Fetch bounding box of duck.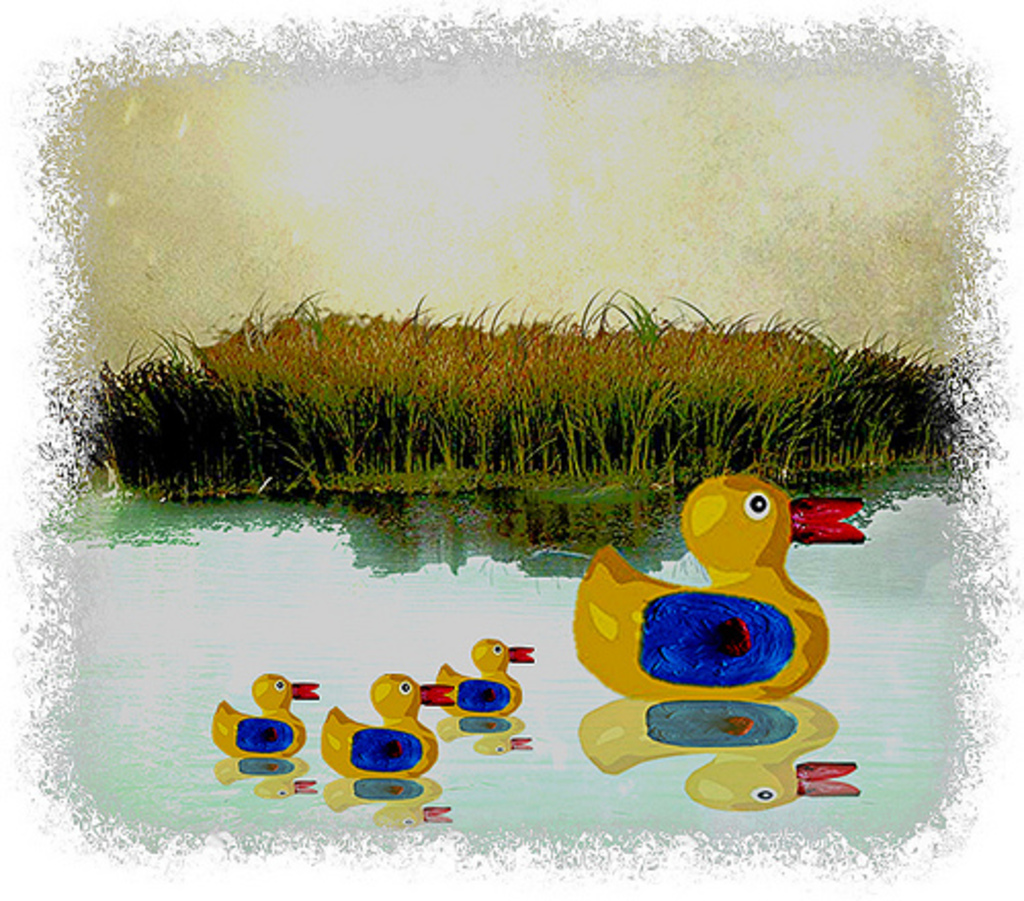
Bbox: l=205, t=670, r=322, b=758.
